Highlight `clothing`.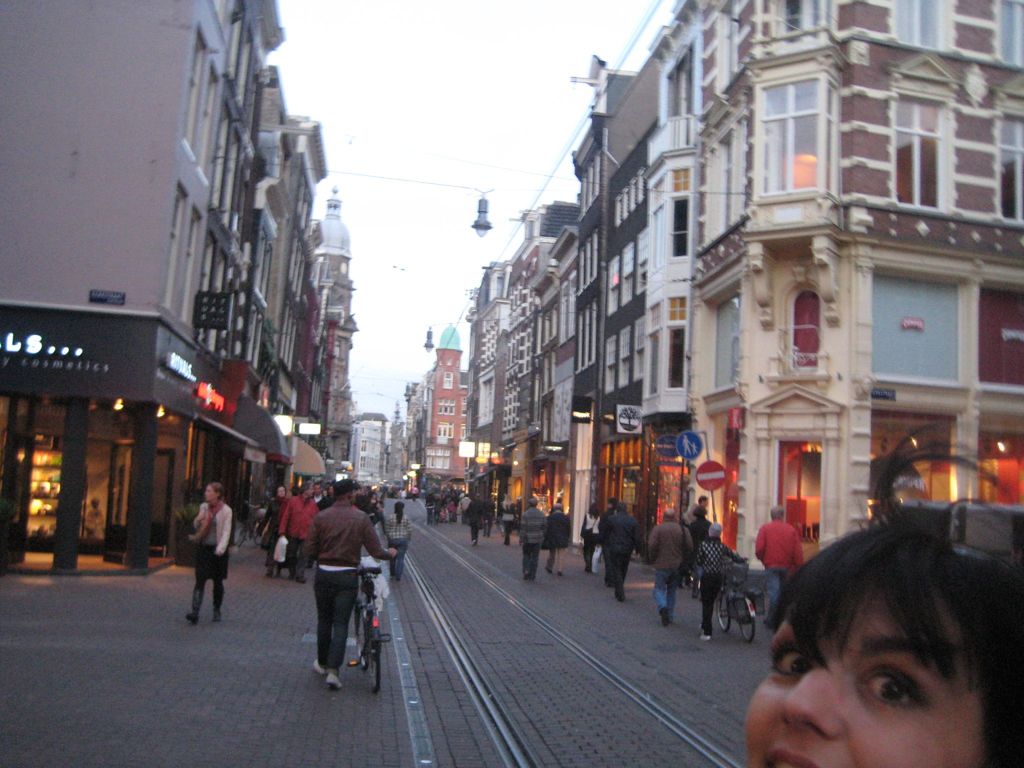
Highlighted region: (465, 494, 480, 545).
